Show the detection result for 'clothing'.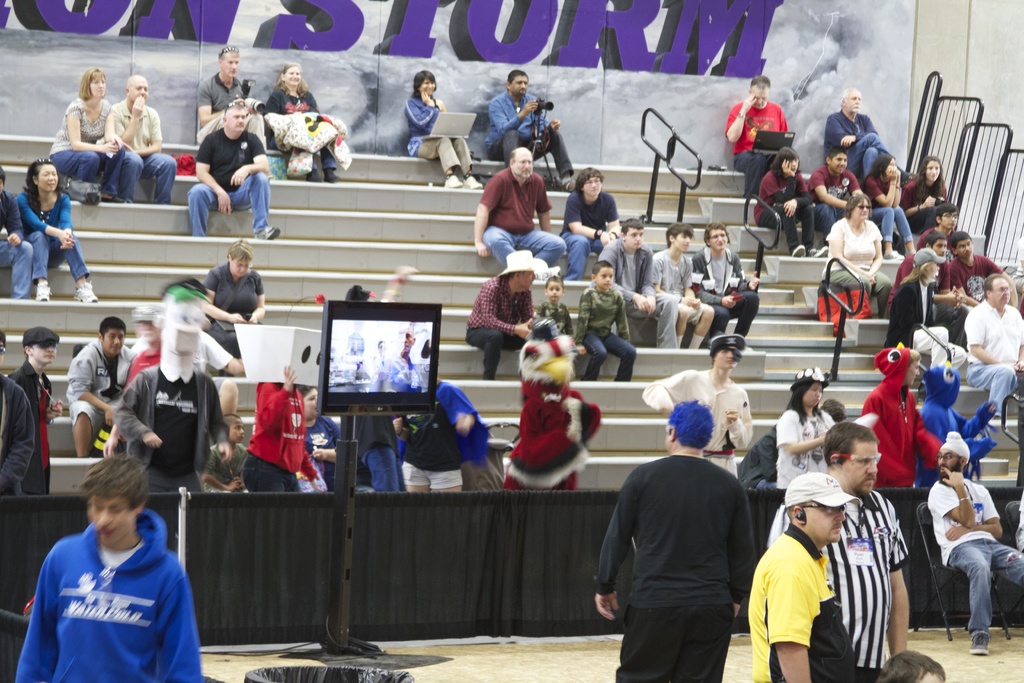
x1=108 y1=101 x2=173 y2=195.
